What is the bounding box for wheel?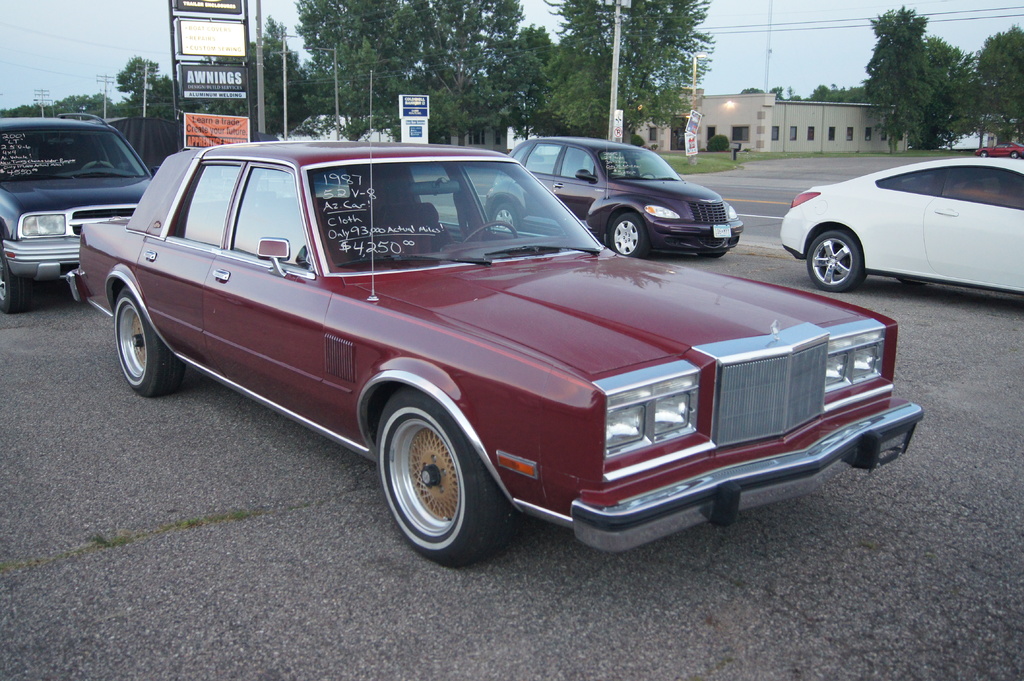
492, 202, 518, 231.
